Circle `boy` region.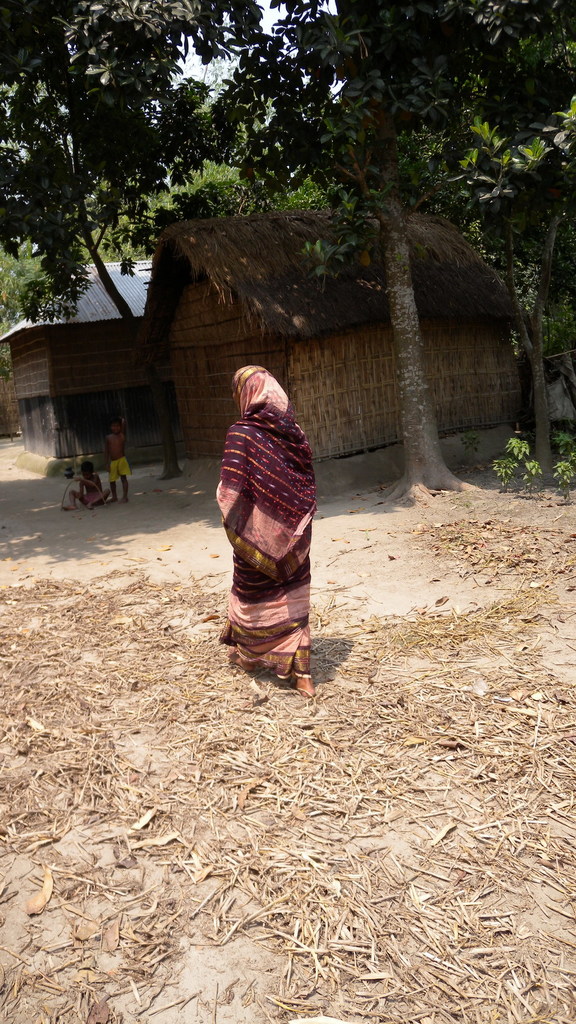
Region: rect(105, 419, 133, 506).
